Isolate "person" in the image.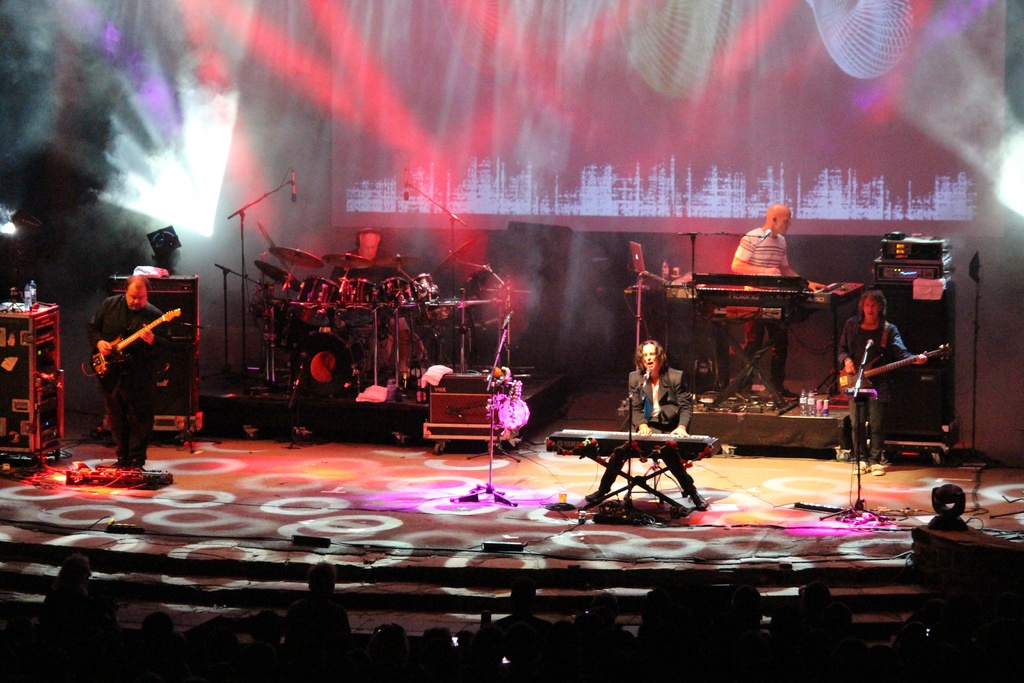
Isolated region: <bbox>836, 288, 929, 476</bbox>.
